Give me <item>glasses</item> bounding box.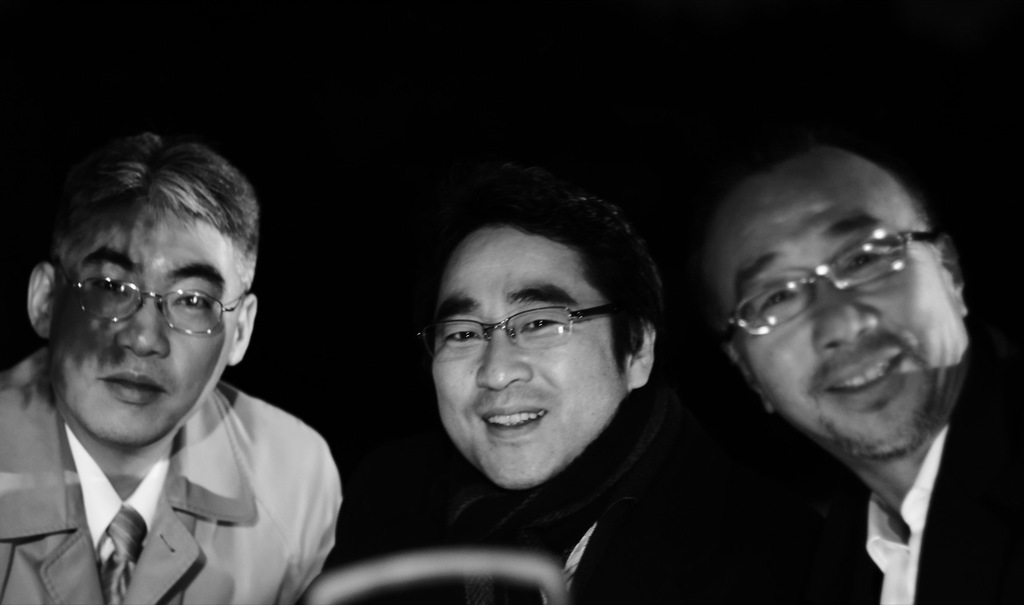
(723,223,936,339).
